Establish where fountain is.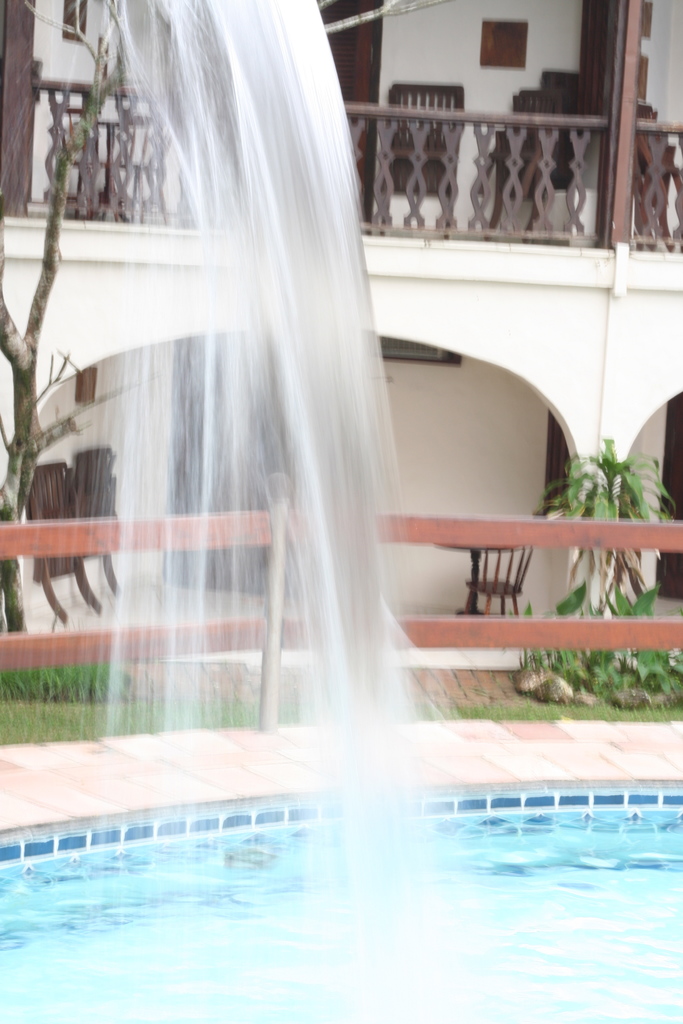
Established at BBox(31, 0, 470, 1023).
